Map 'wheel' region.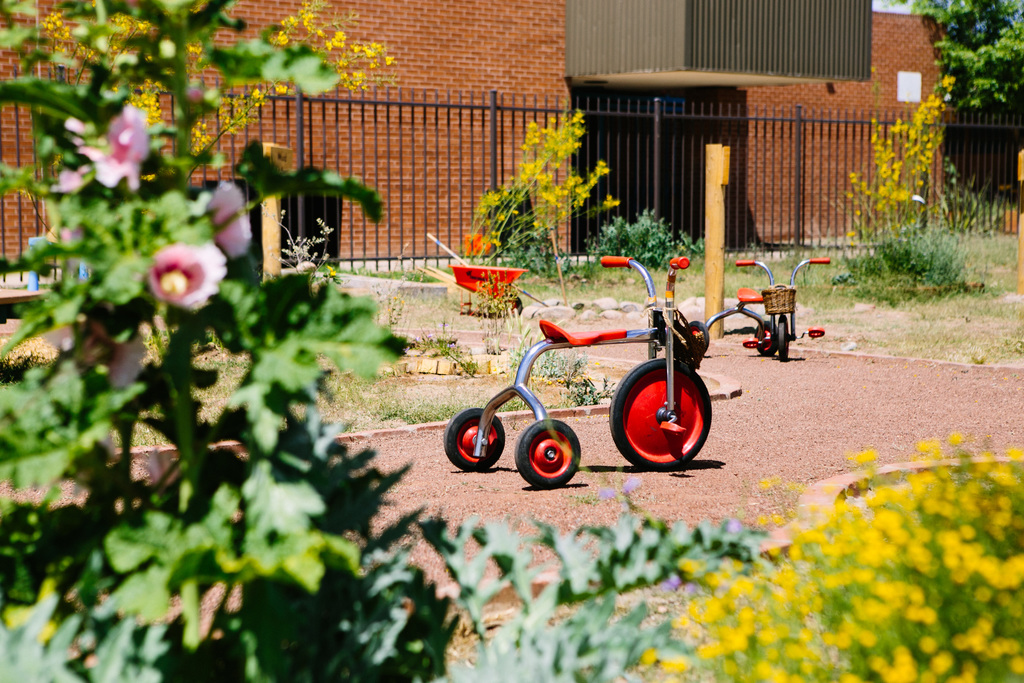
Mapped to (x1=512, y1=290, x2=525, y2=318).
